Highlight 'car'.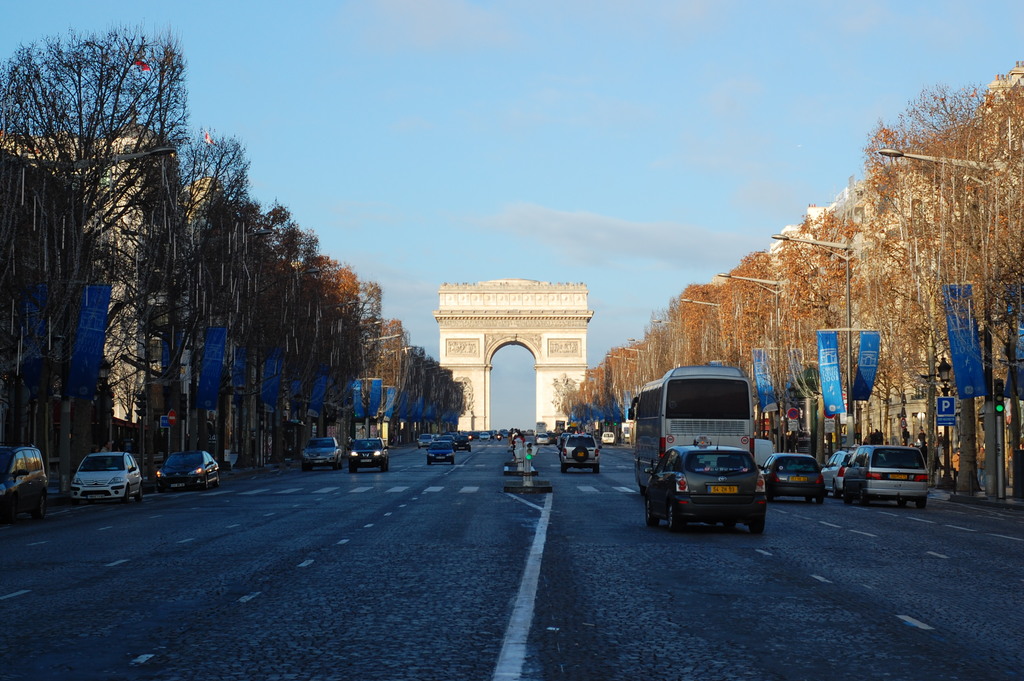
Highlighted region: (x1=503, y1=431, x2=509, y2=438).
